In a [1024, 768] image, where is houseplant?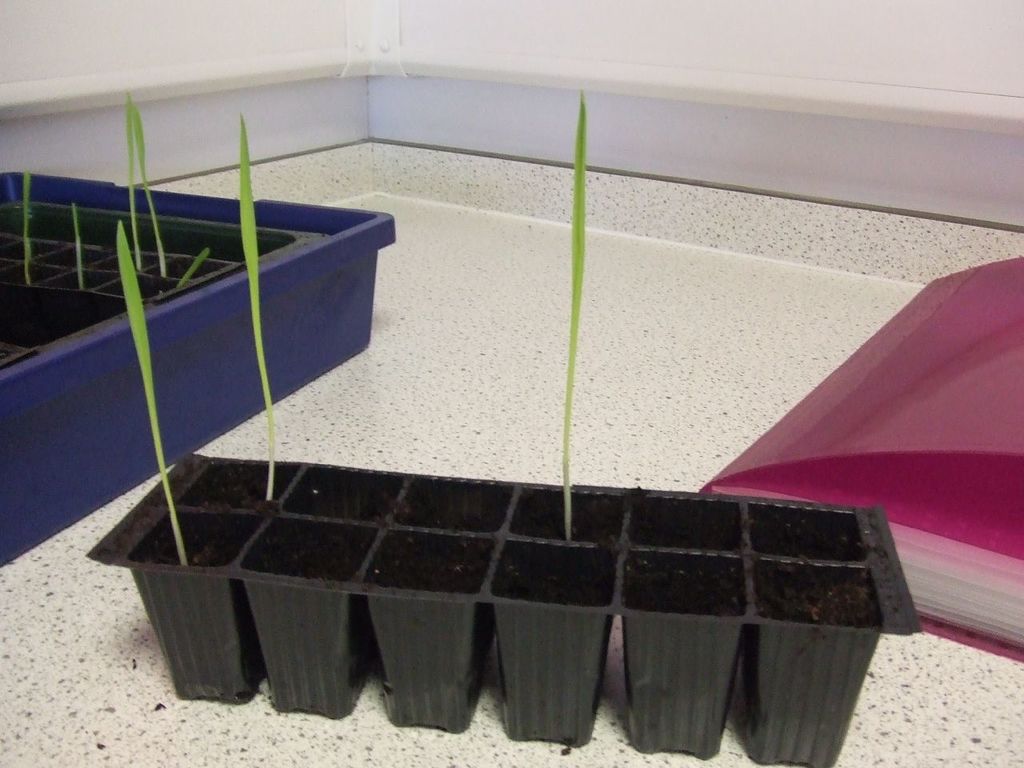
111,86,925,767.
